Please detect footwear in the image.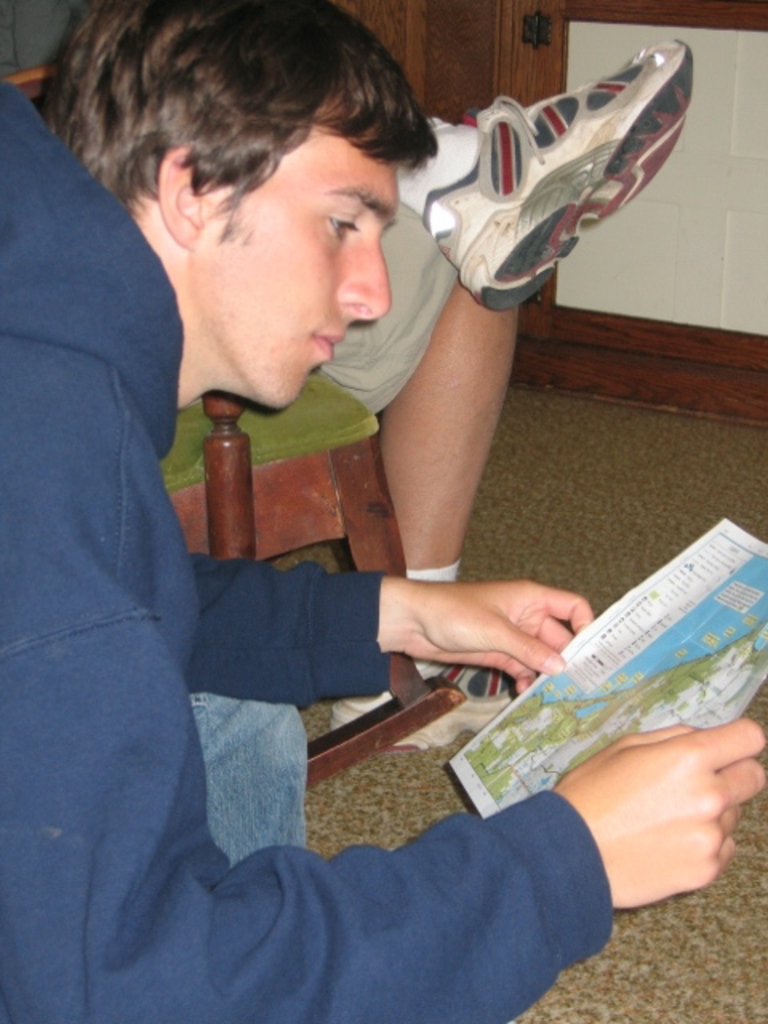
(left=328, top=645, right=525, bottom=763).
